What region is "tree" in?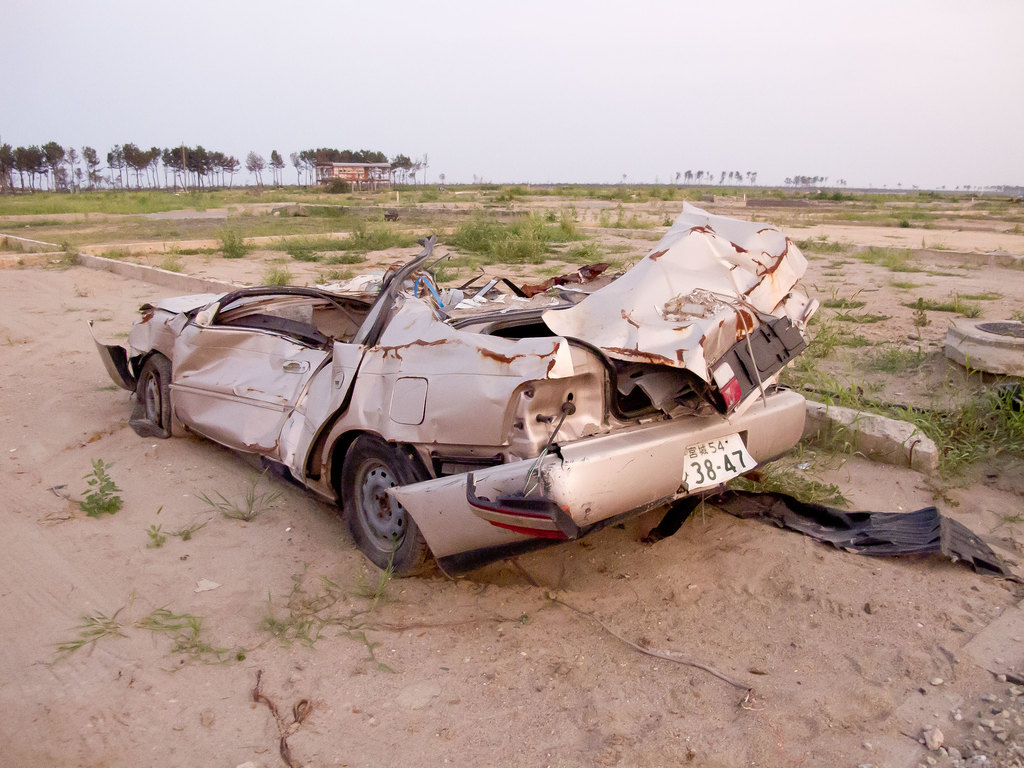
(x1=0, y1=138, x2=19, y2=197).
